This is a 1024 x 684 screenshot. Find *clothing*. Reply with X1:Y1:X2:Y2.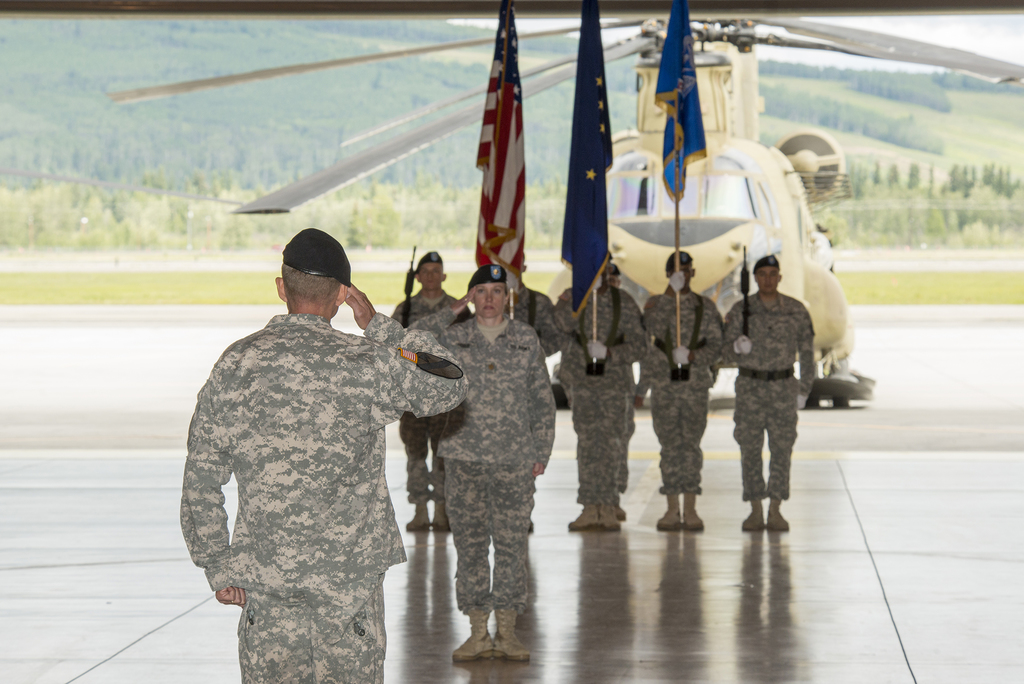
716:289:823:506.
